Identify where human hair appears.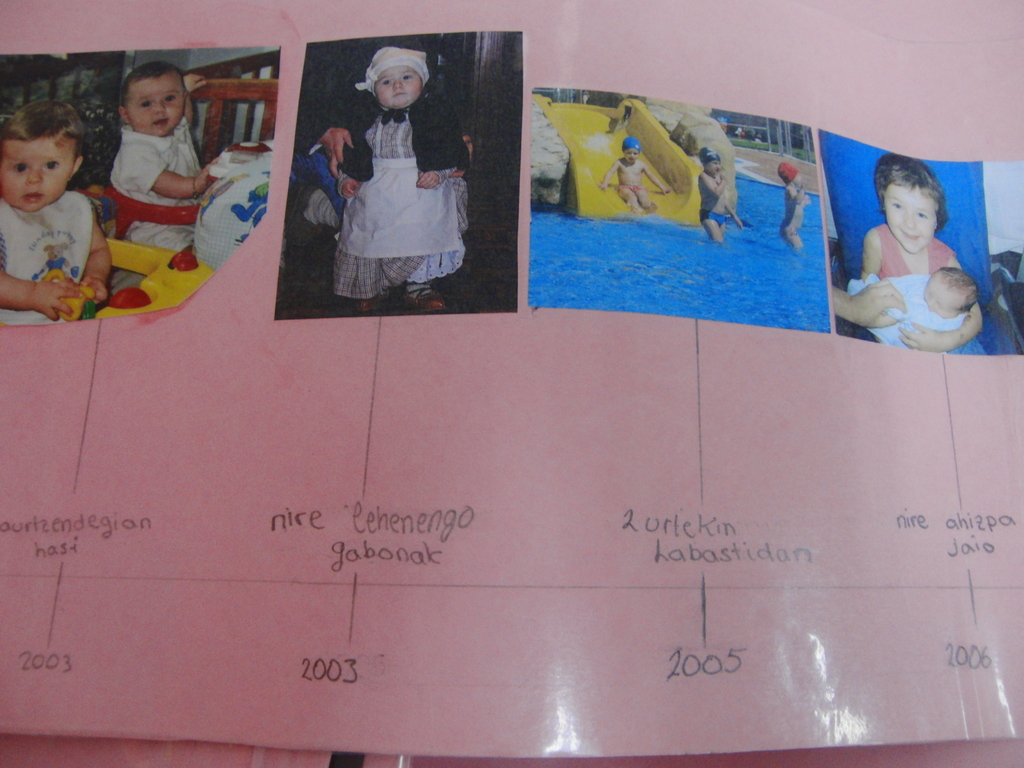
Appears at {"left": 0, "top": 95, "right": 84, "bottom": 154}.
